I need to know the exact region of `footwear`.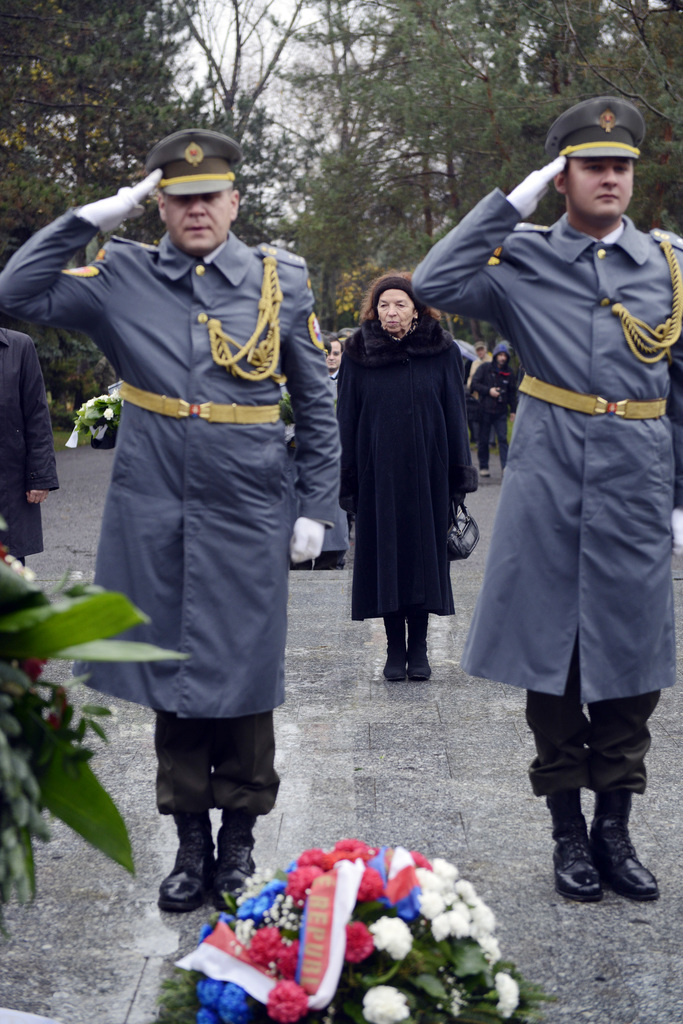
Region: [211,831,261,914].
